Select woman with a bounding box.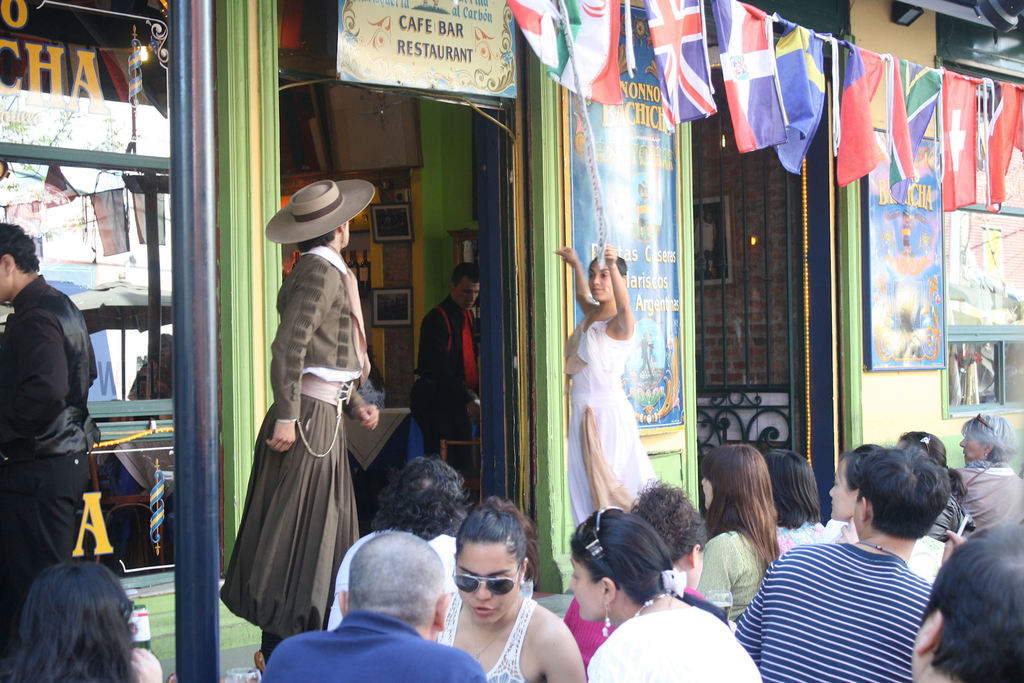
bbox(952, 412, 1022, 529).
